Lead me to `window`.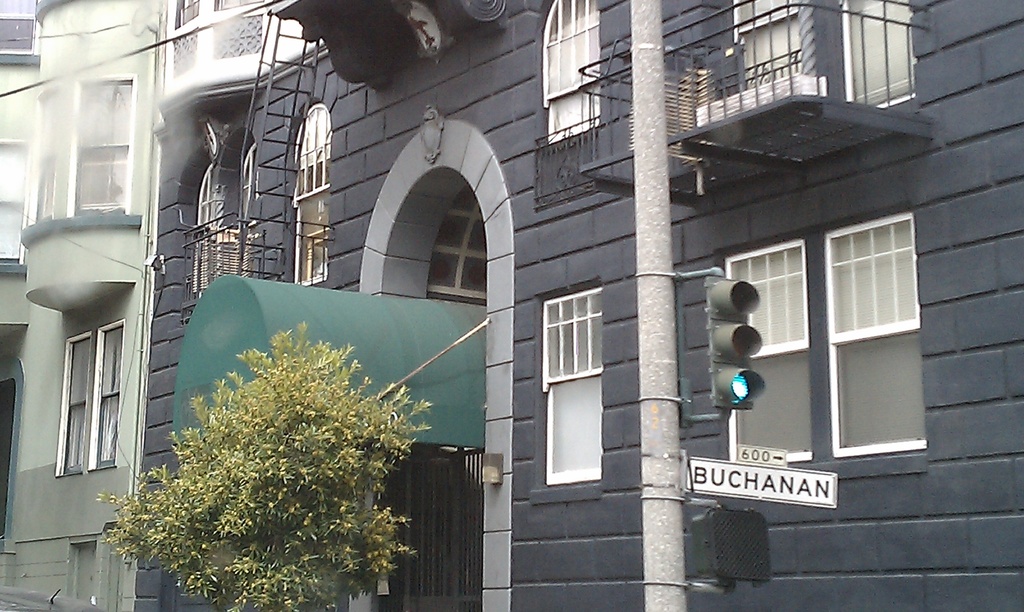
Lead to detection(92, 319, 133, 469).
